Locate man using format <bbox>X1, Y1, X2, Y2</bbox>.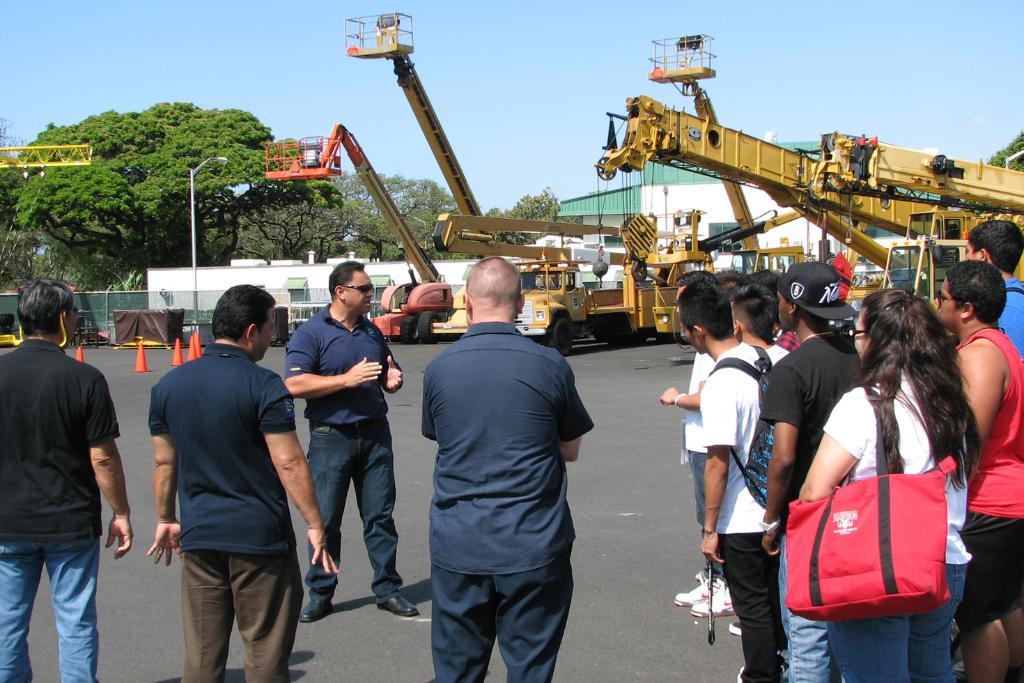
<bbox>929, 262, 1023, 682</bbox>.
